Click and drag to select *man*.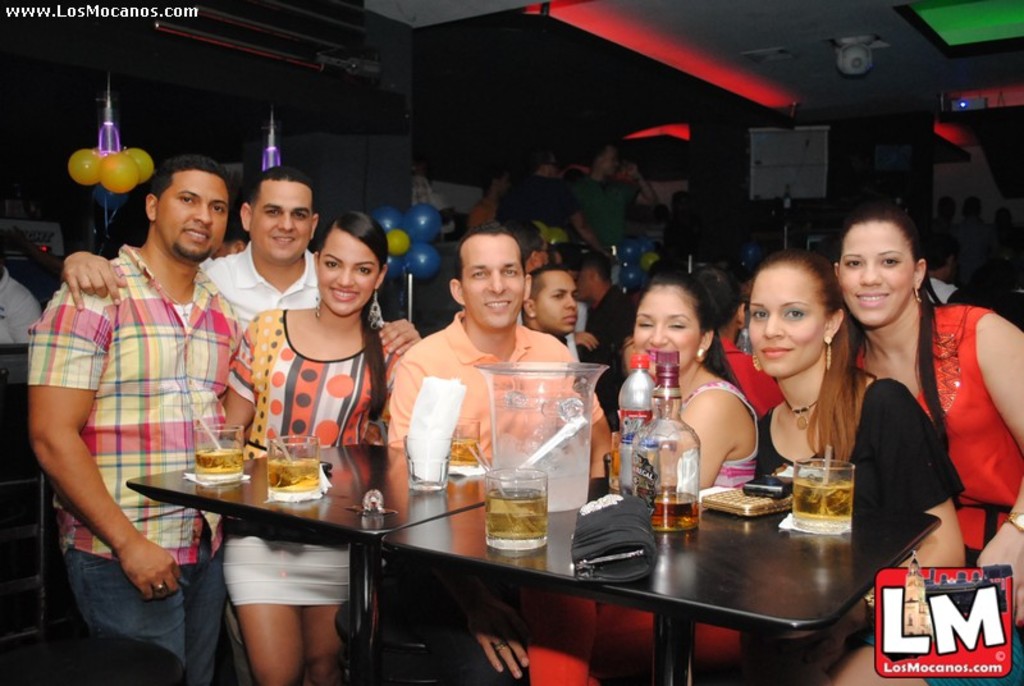
Selection: select_region(931, 232, 969, 301).
